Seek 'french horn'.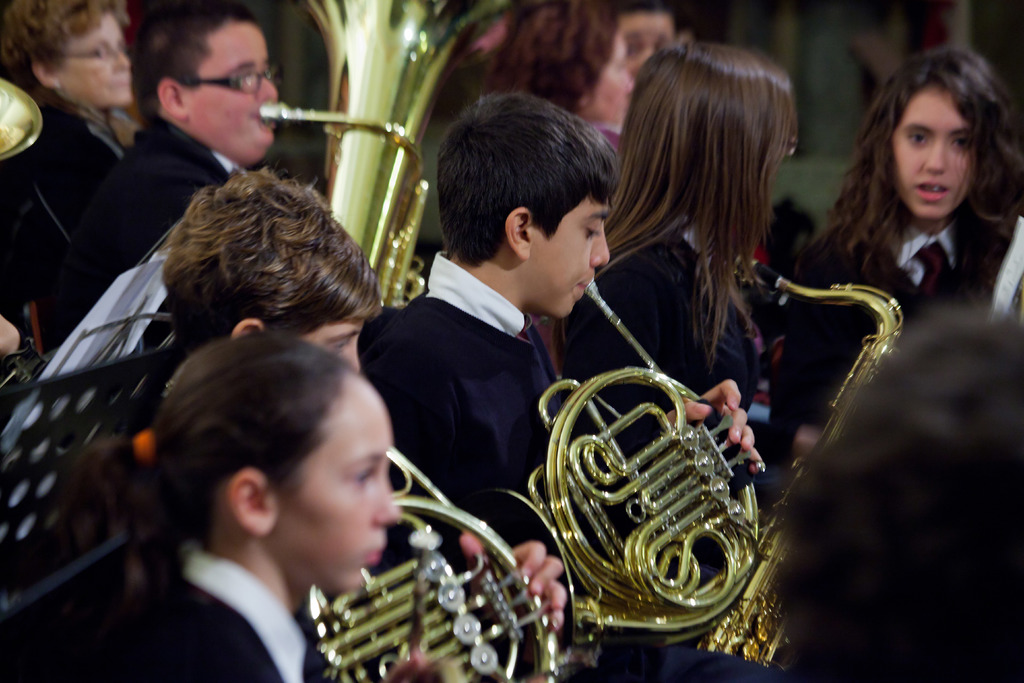
left=467, top=272, right=769, bottom=679.
